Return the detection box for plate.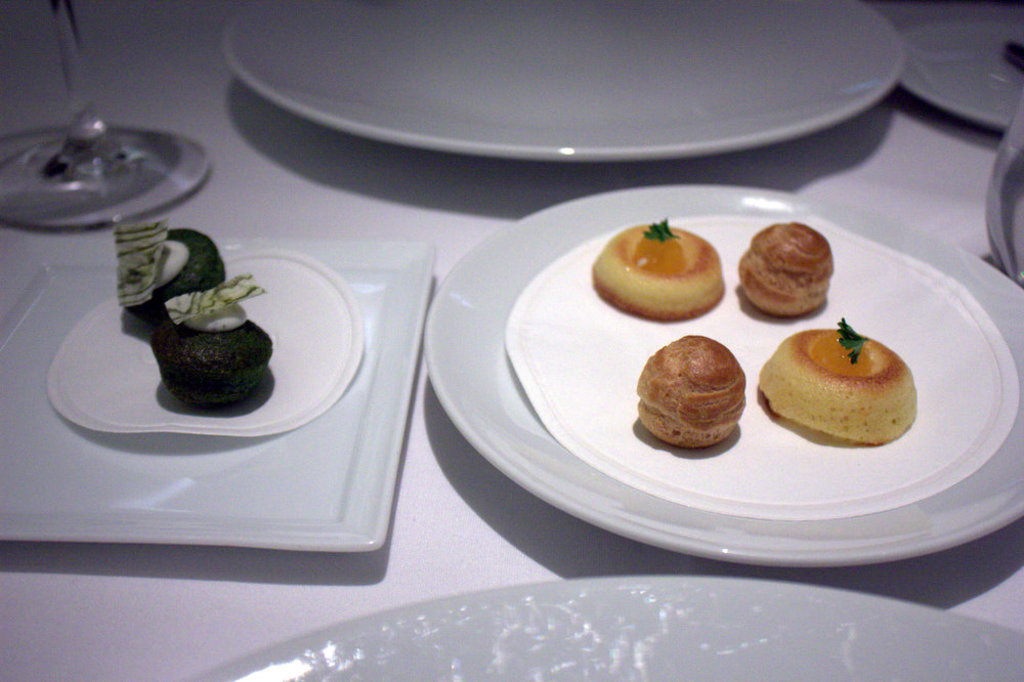
region(424, 181, 1023, 570).
